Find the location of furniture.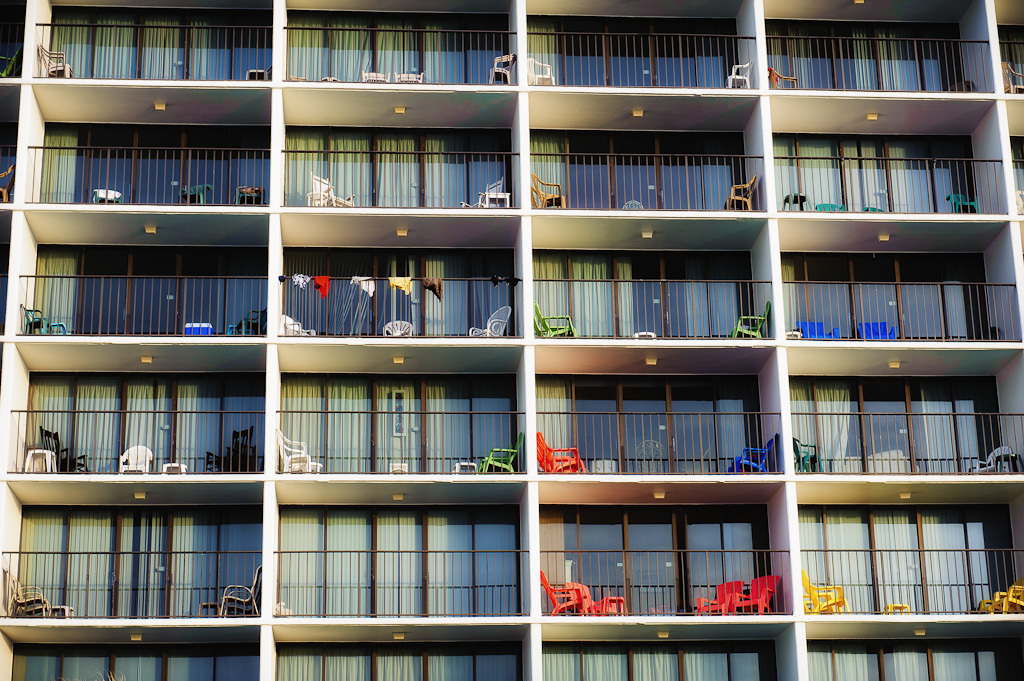
Location: 479,432,525,472.
